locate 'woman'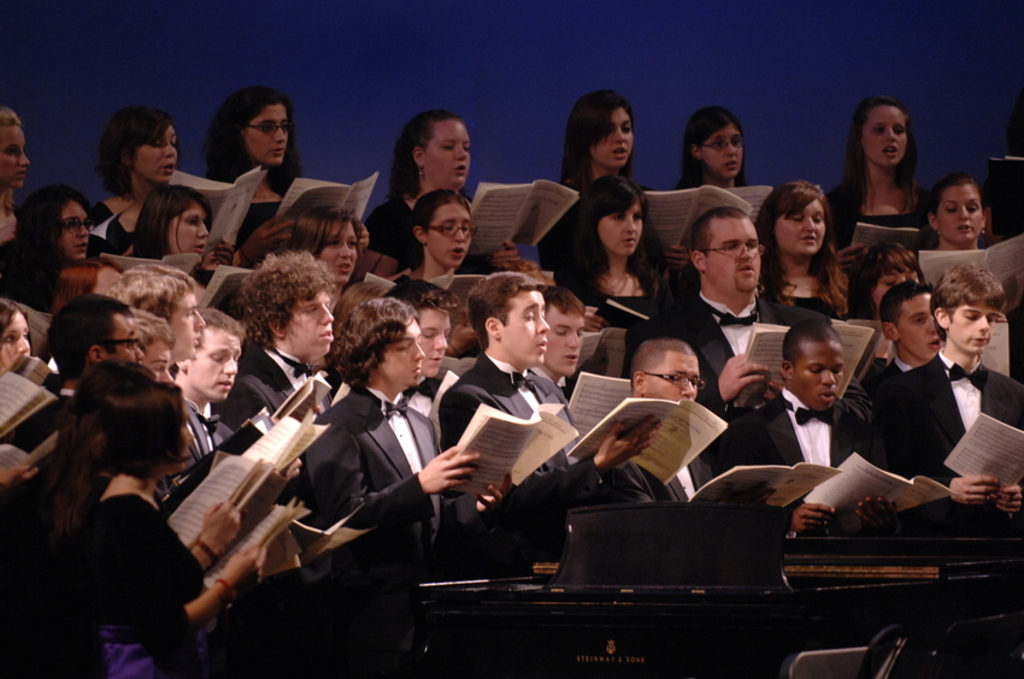
677:102:754:195
